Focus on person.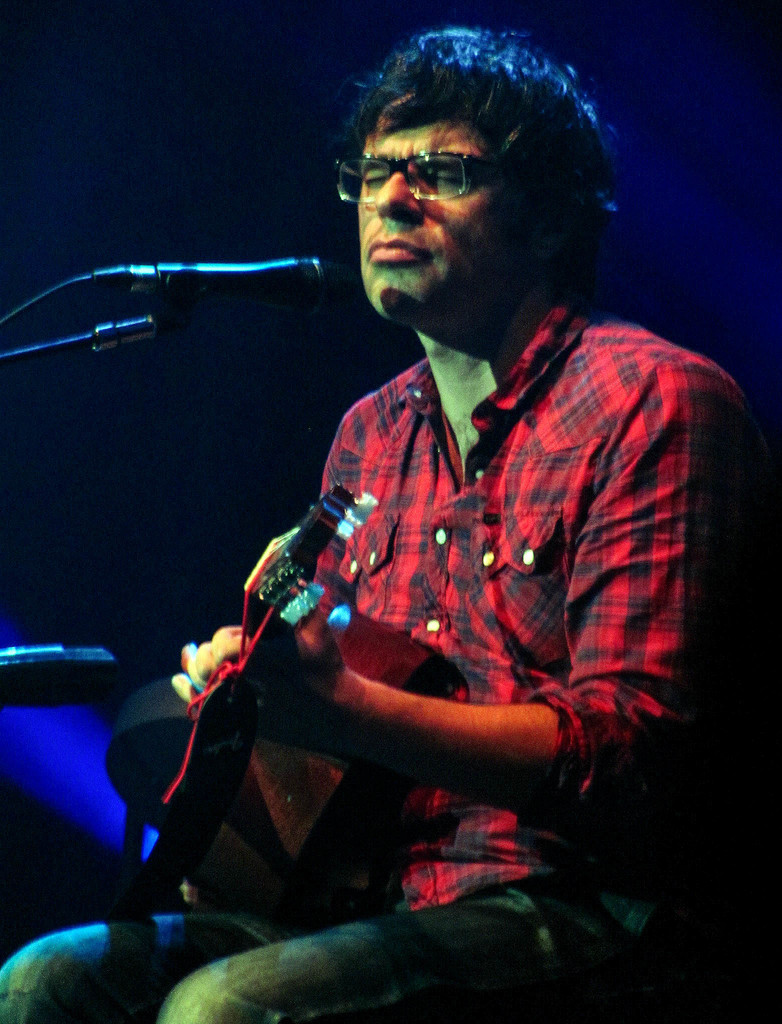
Focused at [left=0, top=18, right=781, bottom=1023].
